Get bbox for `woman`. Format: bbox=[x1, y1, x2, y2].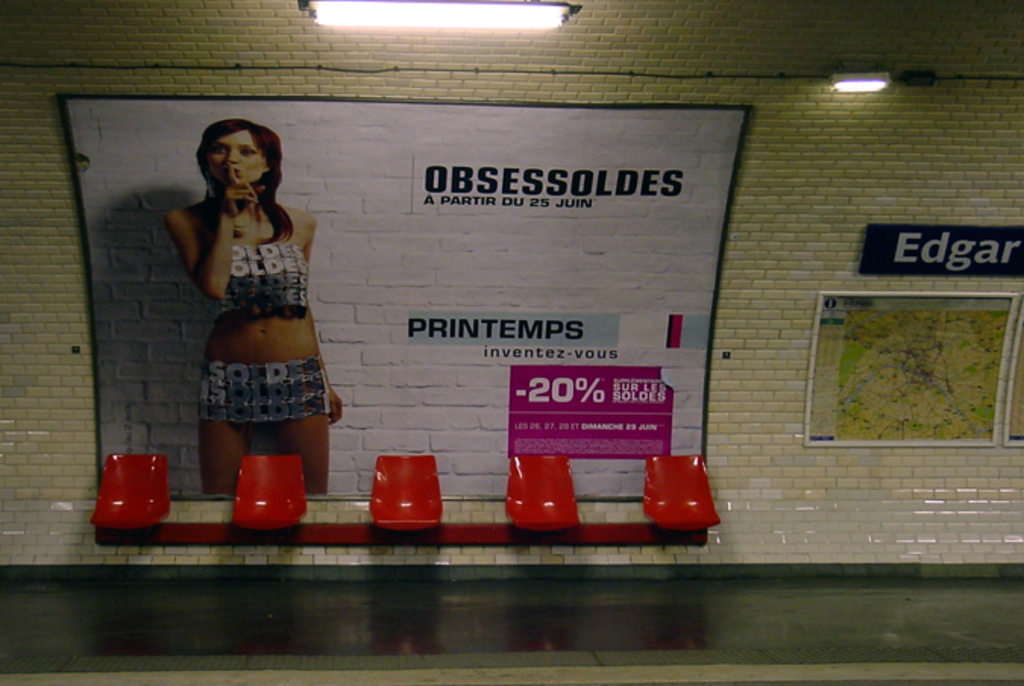
bbox=[168, 115, 343, 498].
